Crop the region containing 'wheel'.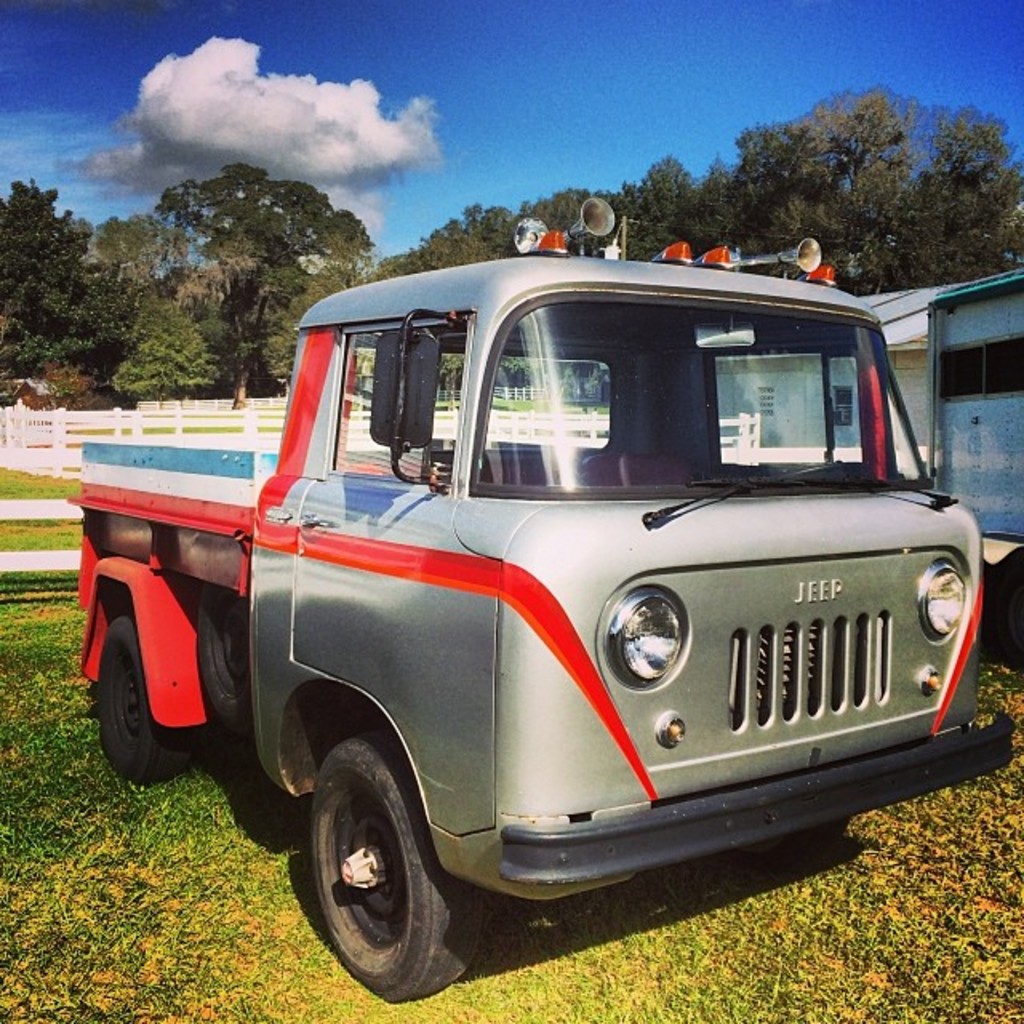
Crop region: box=[190, 590, 253, 739].
